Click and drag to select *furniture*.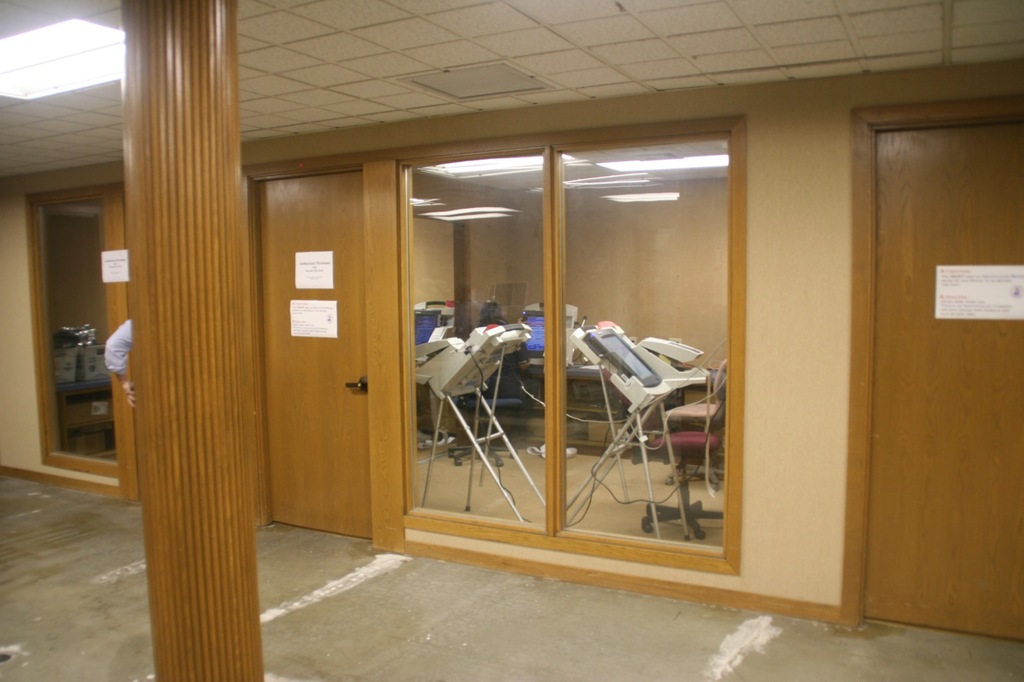
Selection: [58, 386, 116, 461].
